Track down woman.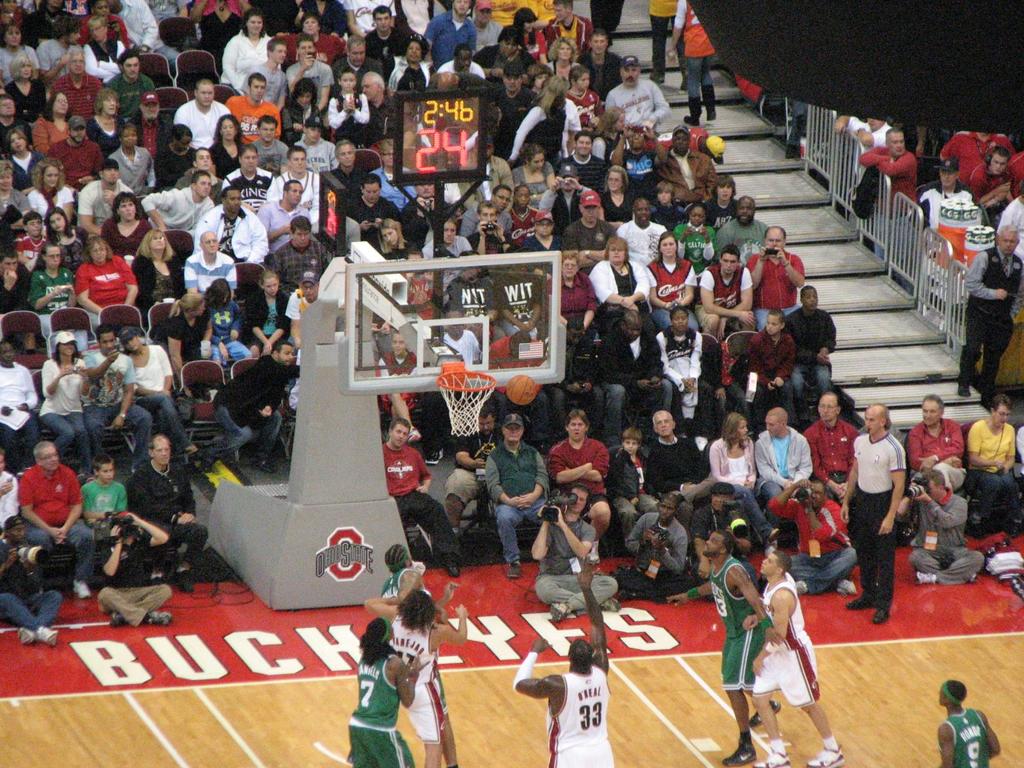
Tracked to l=3, t=52, r=47, b=125.
